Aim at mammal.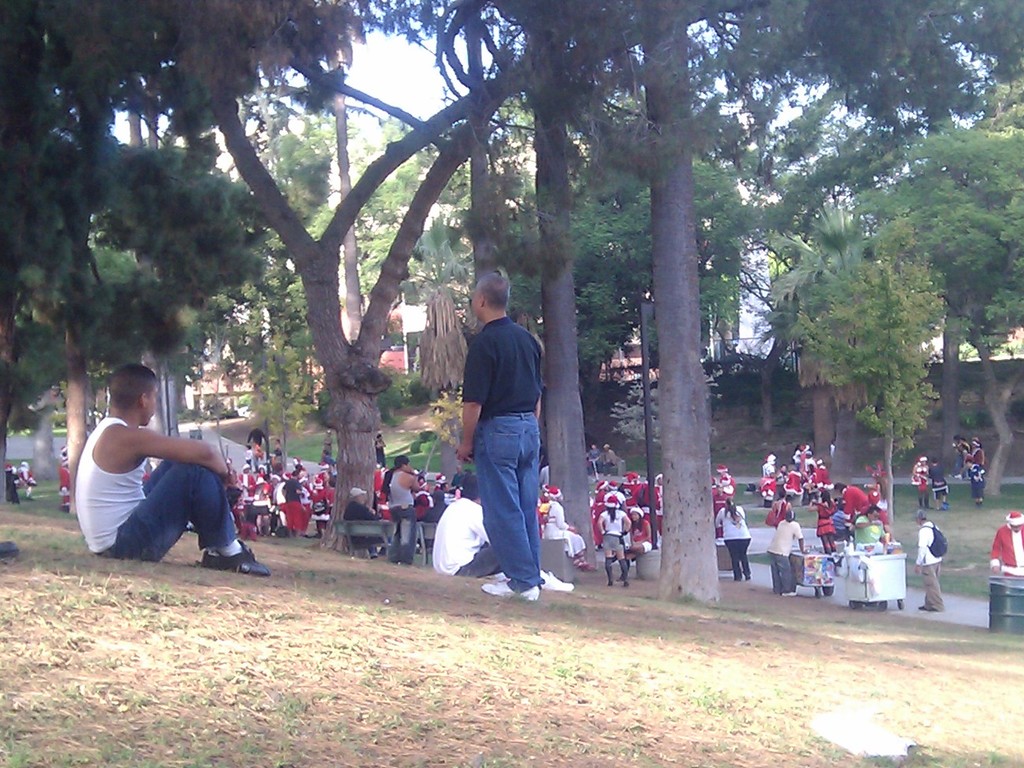
Aimed at rect(62, 451, 72, 513).
